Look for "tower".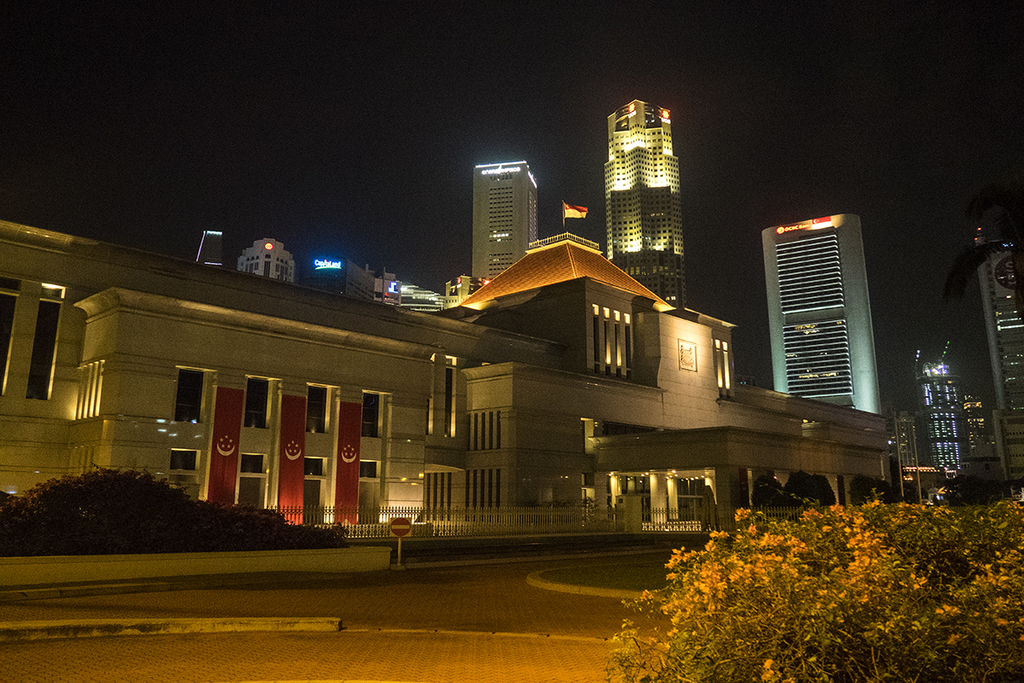
Found: 600,89,687,307.
